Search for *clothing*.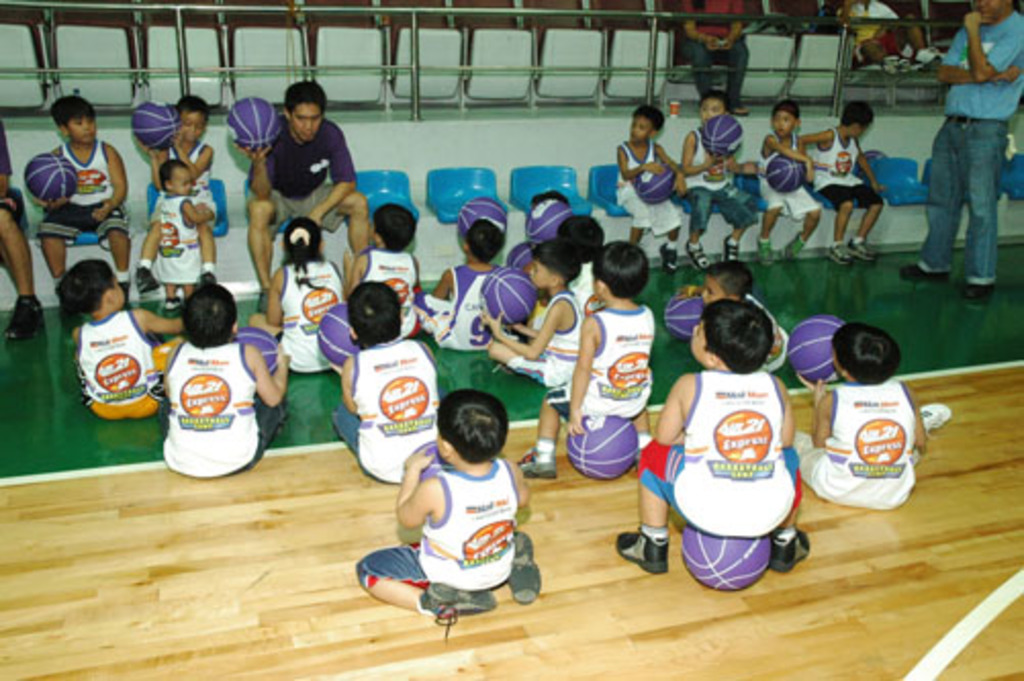
Found at <box>750,129,824,217</box>.
